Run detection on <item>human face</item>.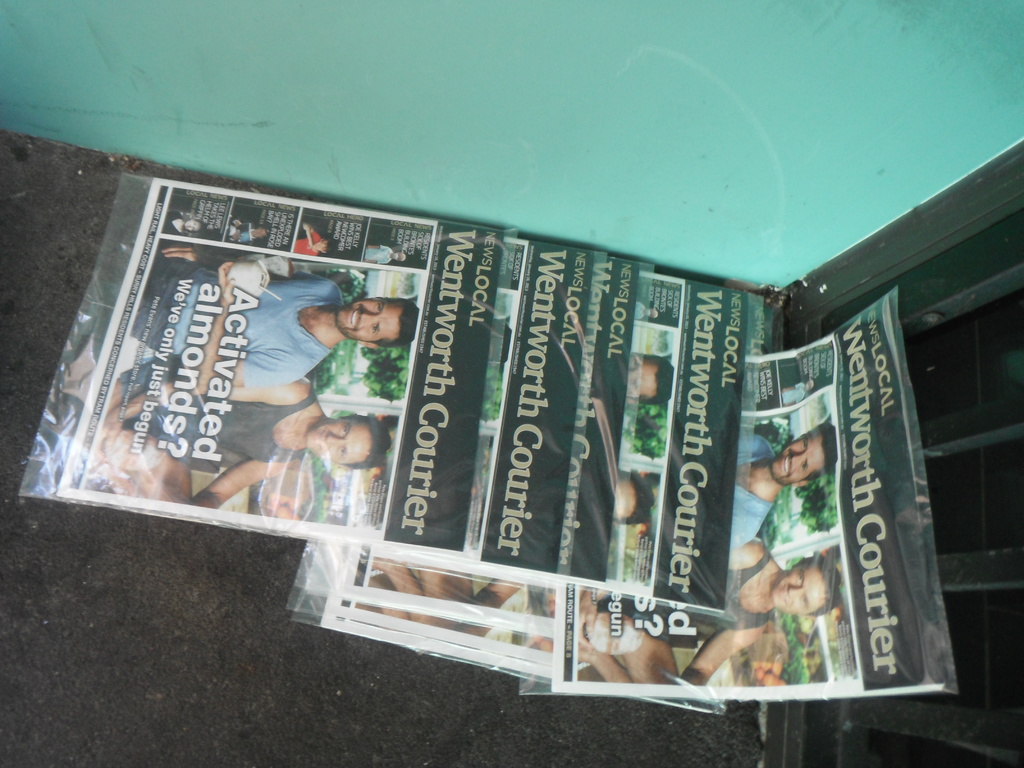
Result: 626 351 659 399.
